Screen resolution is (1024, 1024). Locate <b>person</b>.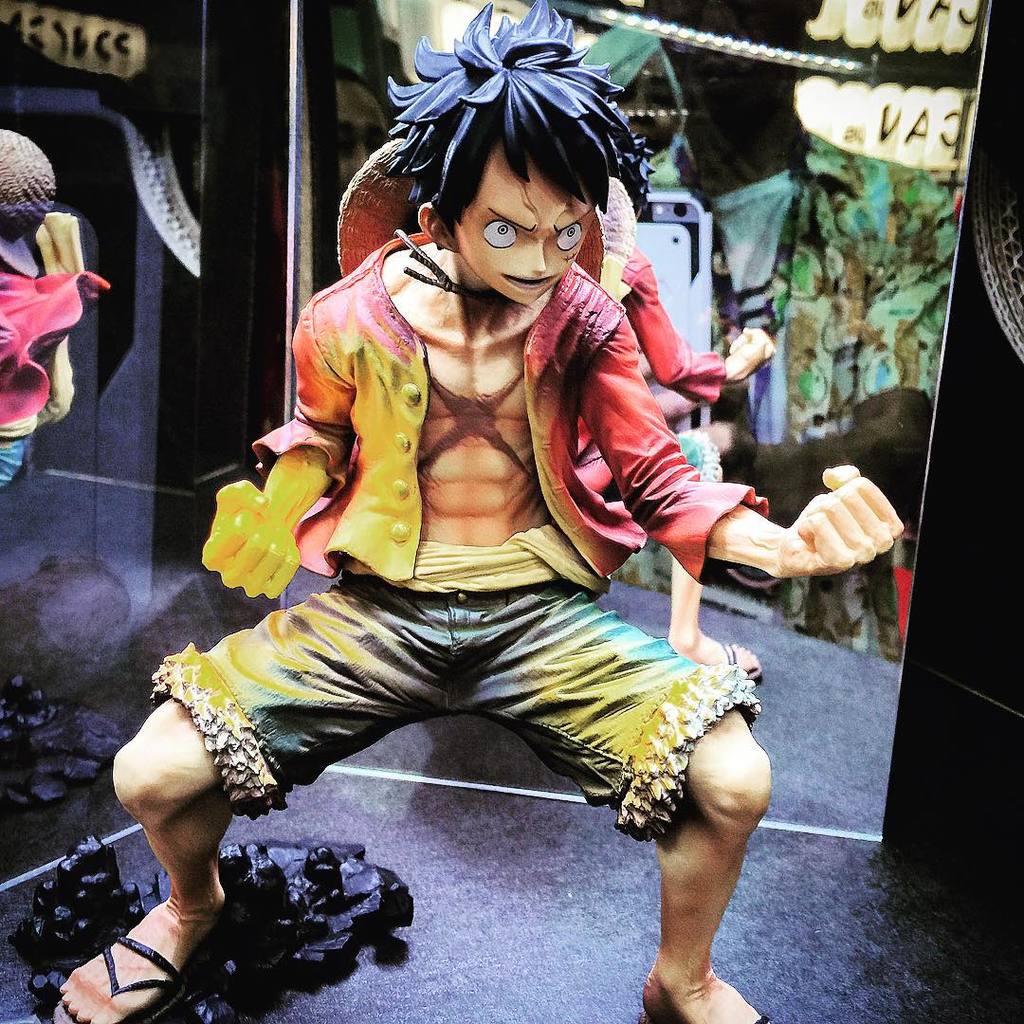
198, 63, 770, 962.
